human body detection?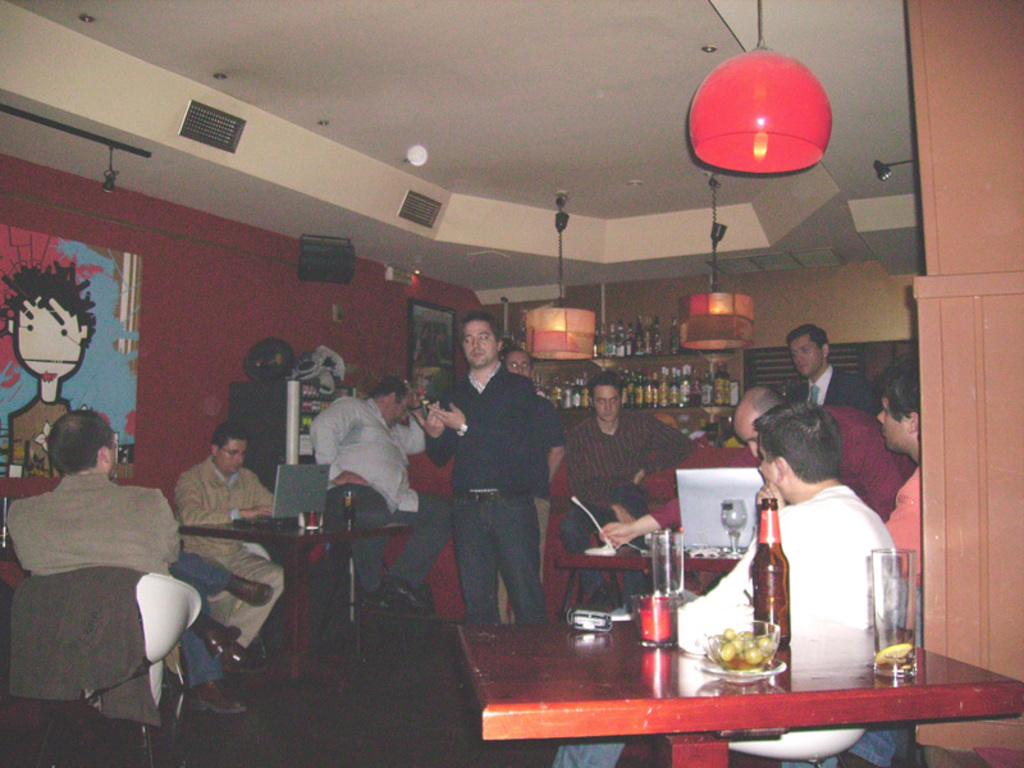
region(9, 474, 180, 575)
